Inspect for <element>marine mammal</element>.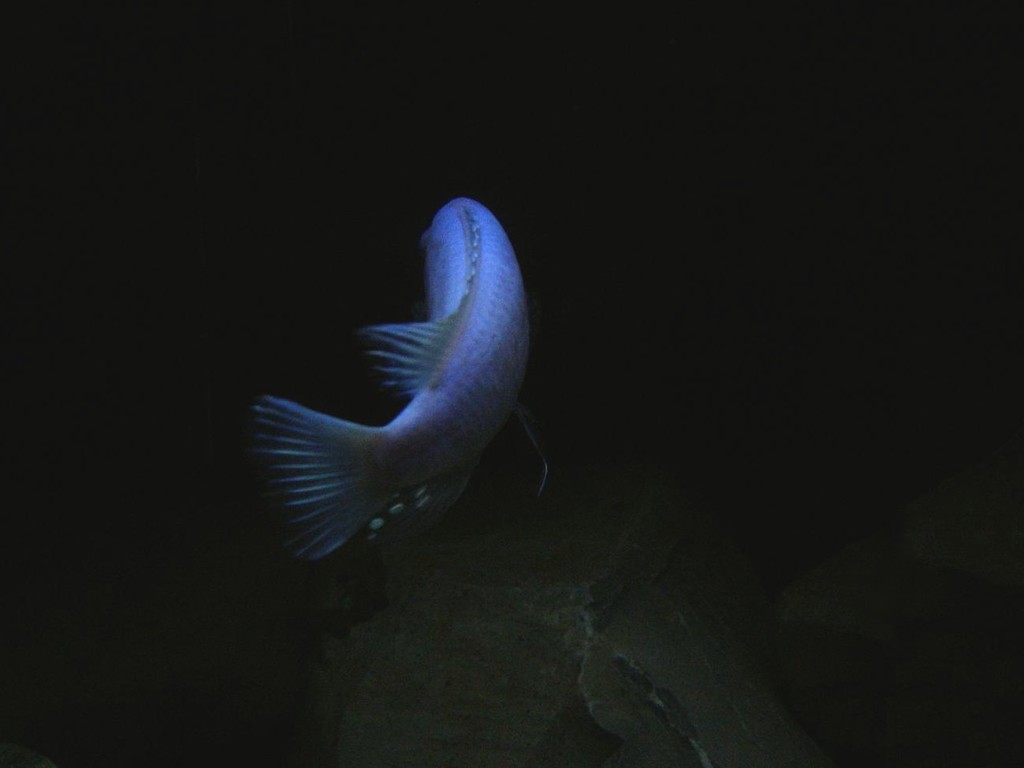
Inspection: [left=249, top=189, right=567, bottom=582].
